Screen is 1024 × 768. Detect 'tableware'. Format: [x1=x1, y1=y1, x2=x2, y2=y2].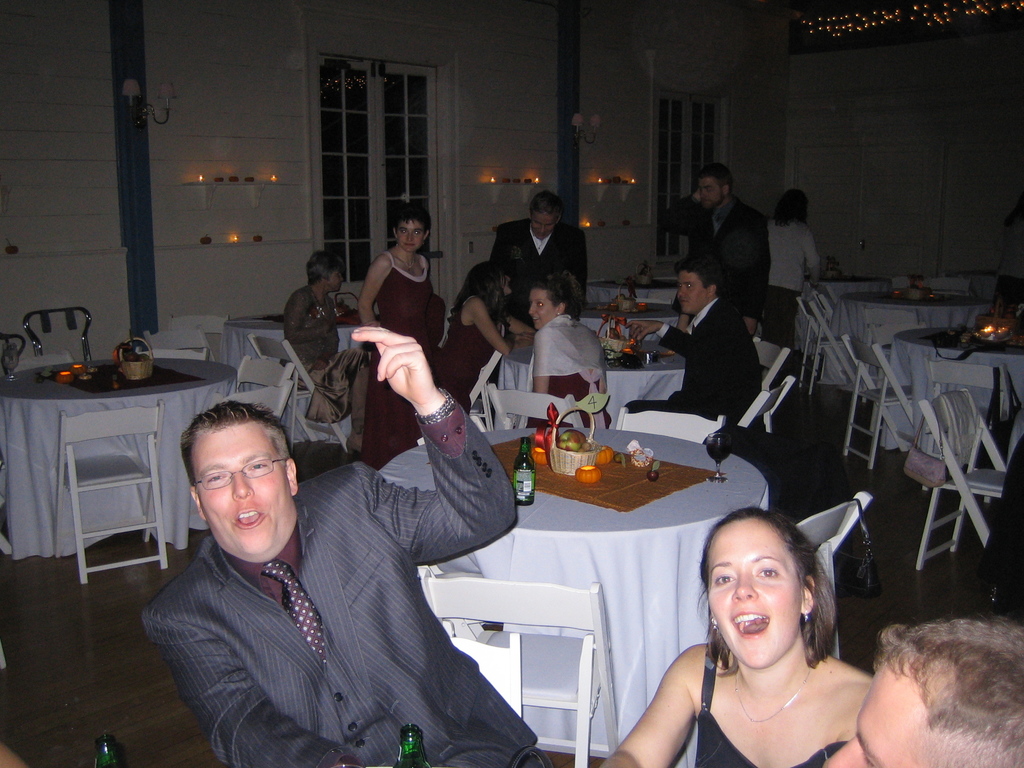
[x1=308, y1=307, x2=336, y2=323].
